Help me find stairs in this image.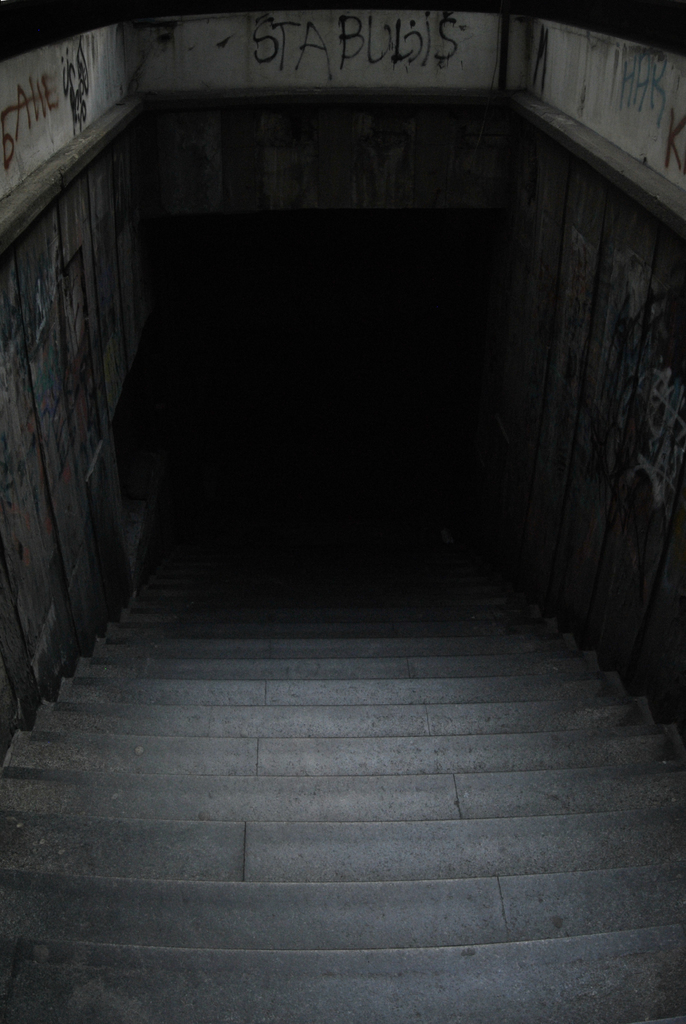
Found it: box=[0, 510, 685, 1023].
